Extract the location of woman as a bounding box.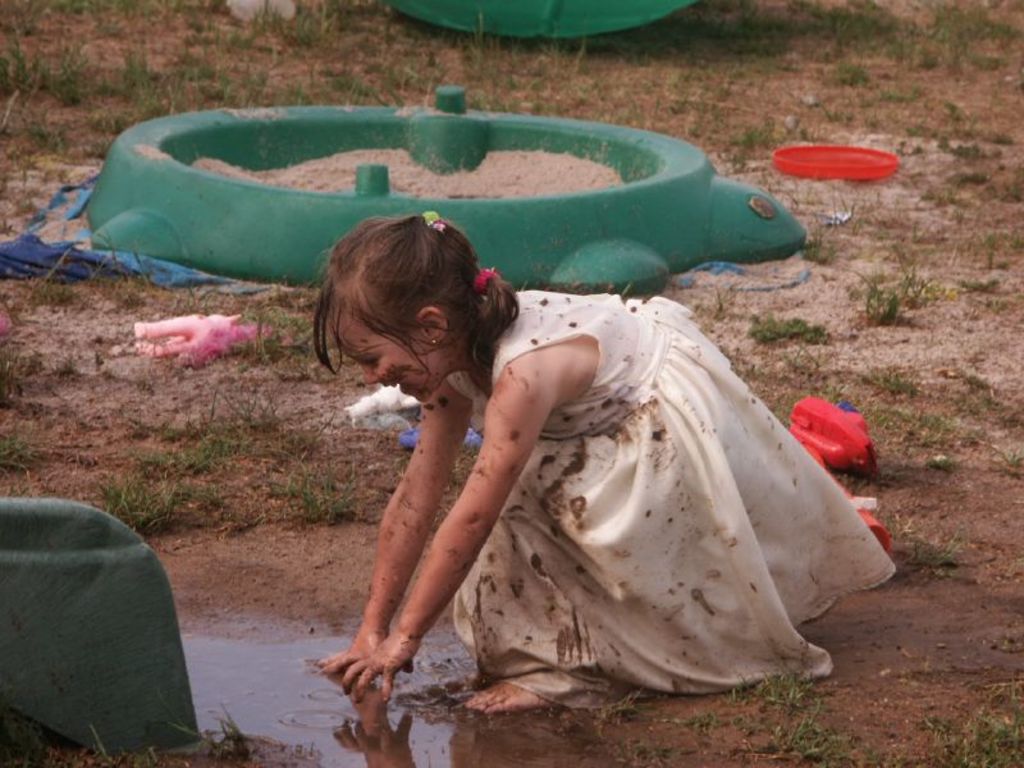
Rect(361, 214, 835, 753).
